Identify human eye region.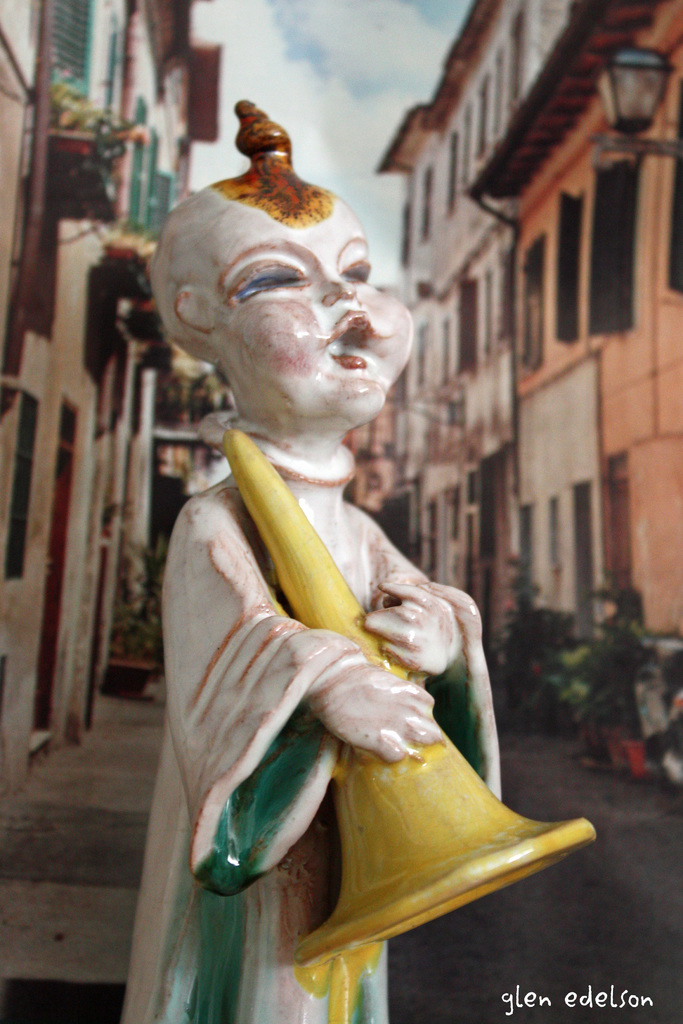
Region: <bbox>233, 252, 315, 295</bbox>.
